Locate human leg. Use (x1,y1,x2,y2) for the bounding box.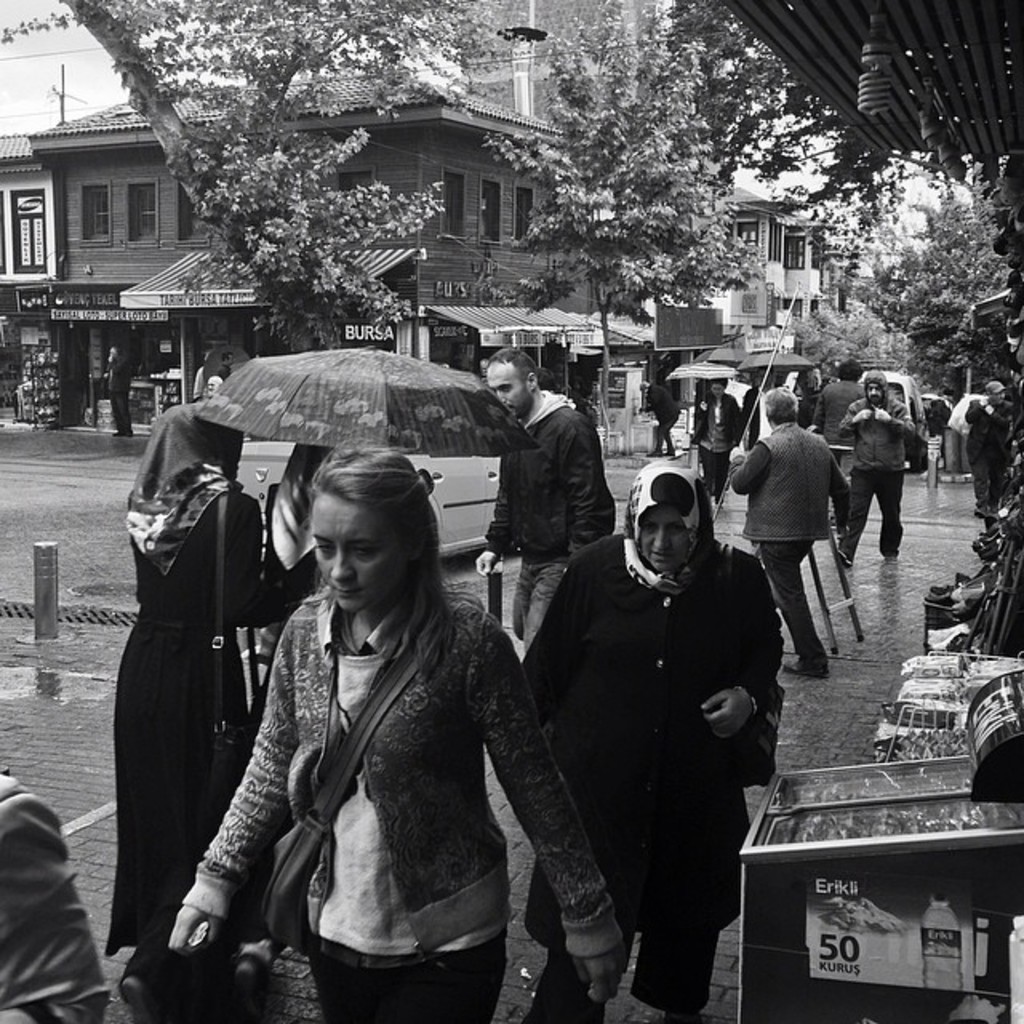
(840,472,870,565).
